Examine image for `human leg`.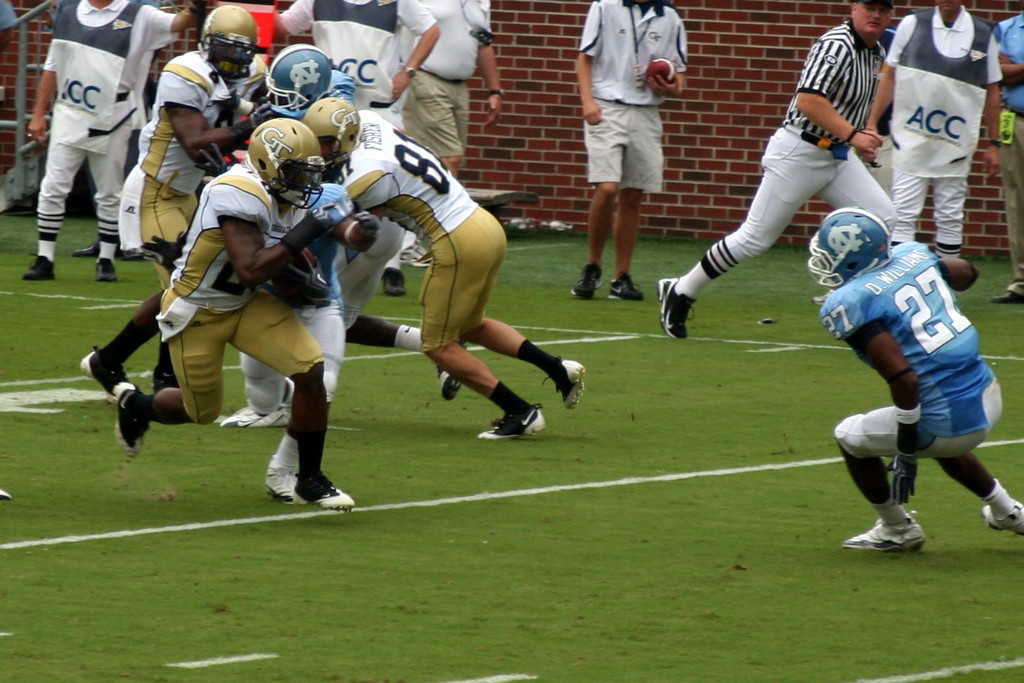
Examination result: Rect(335, 313, 450, 399).
